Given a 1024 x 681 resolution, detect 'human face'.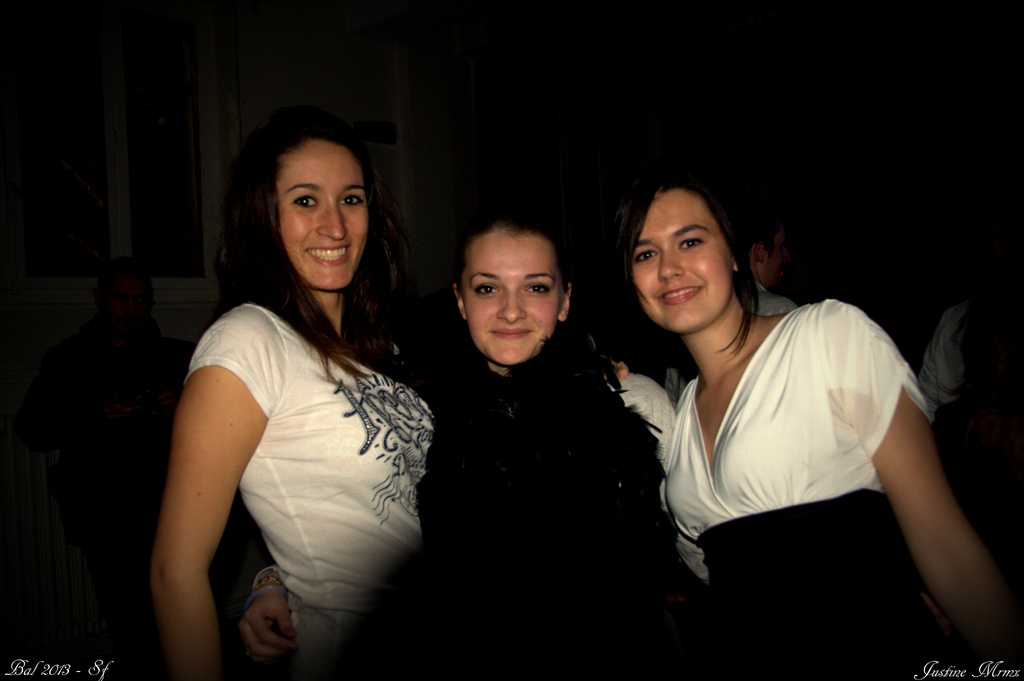
[763,234,792,293].
